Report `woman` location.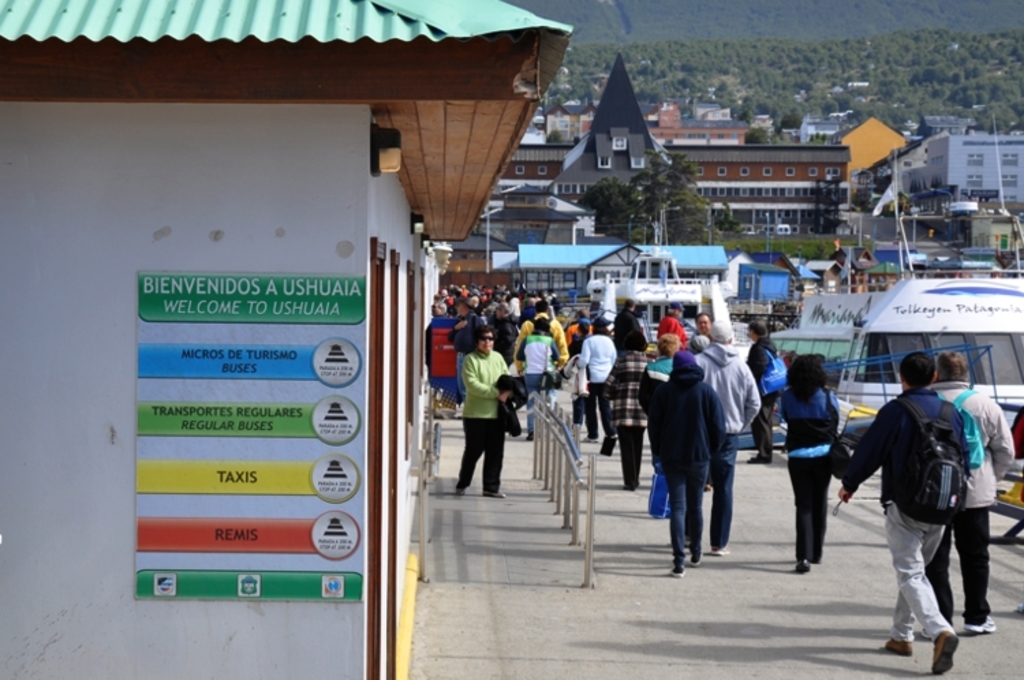
Report: x1=788 y1=356 x2=842 y2=572.
